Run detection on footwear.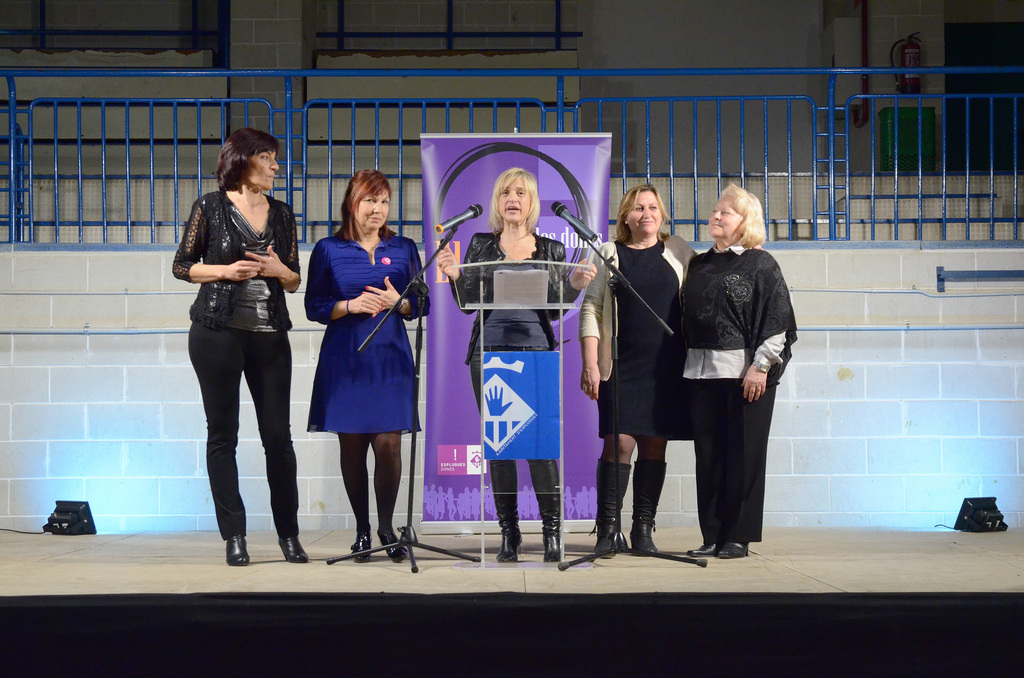
Result: [224, 534, 252, 571].
